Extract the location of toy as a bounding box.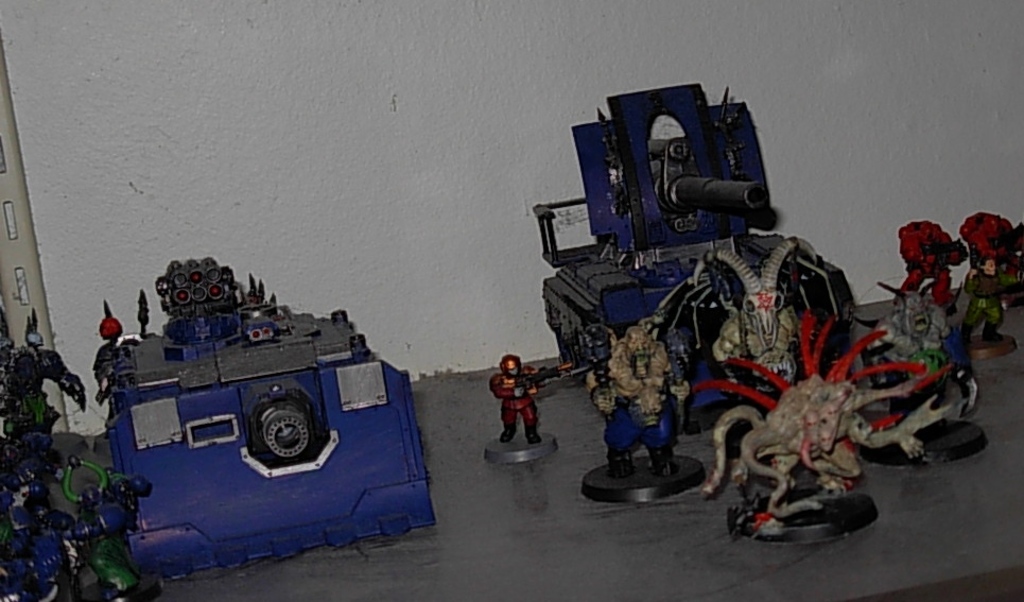
(950, 256, 1019, 357).
